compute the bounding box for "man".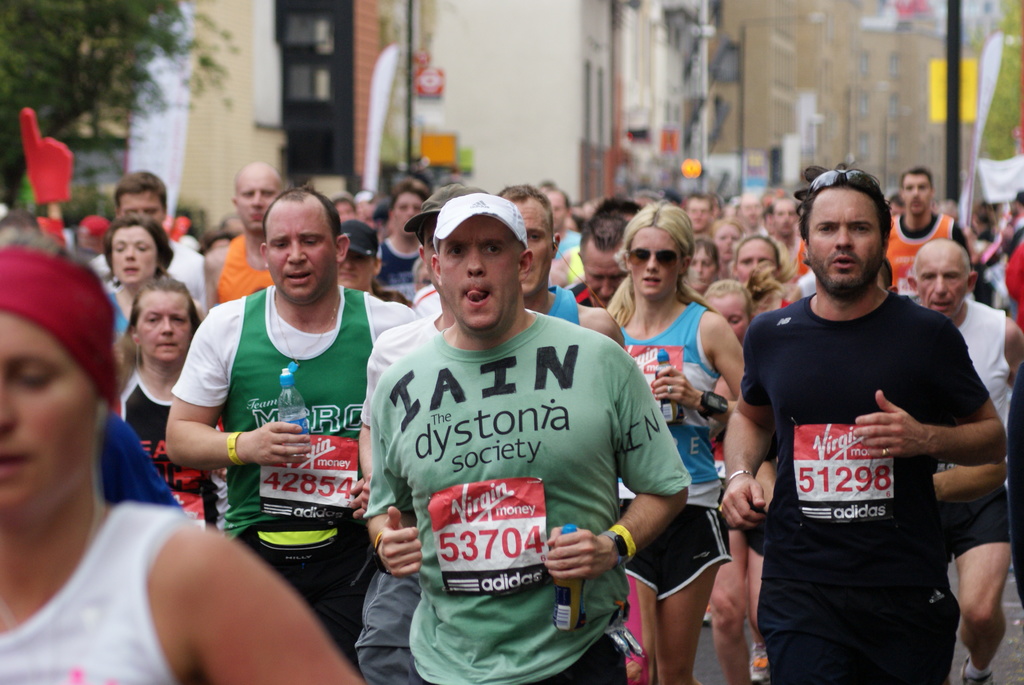
bbox(906, 239, 1023, 684).
